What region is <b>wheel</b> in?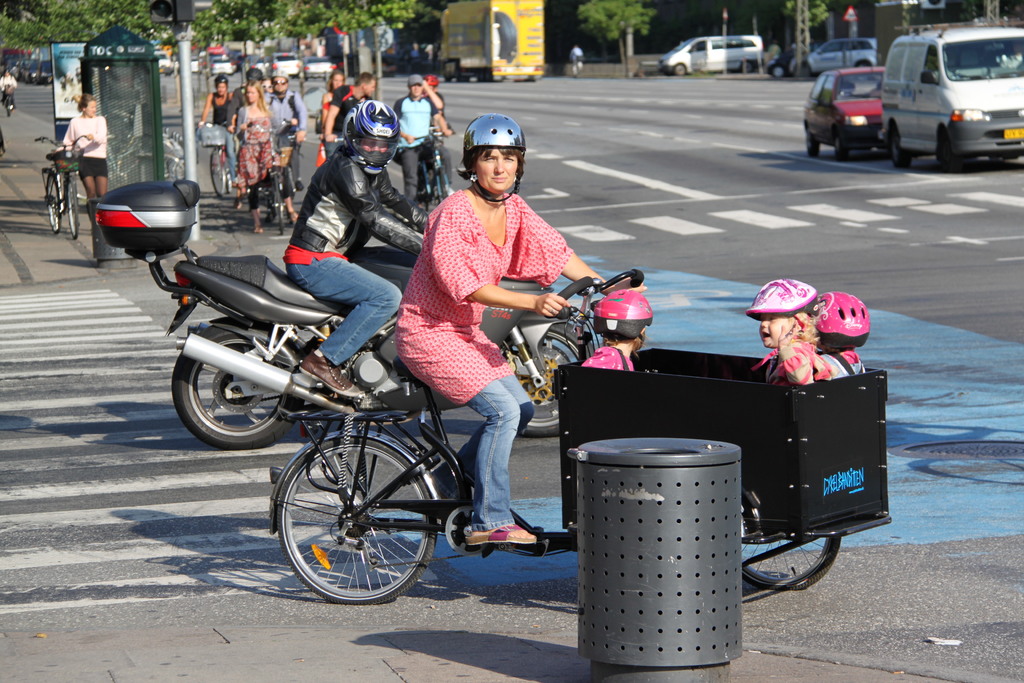
rect(67, 181, 79, 236).
